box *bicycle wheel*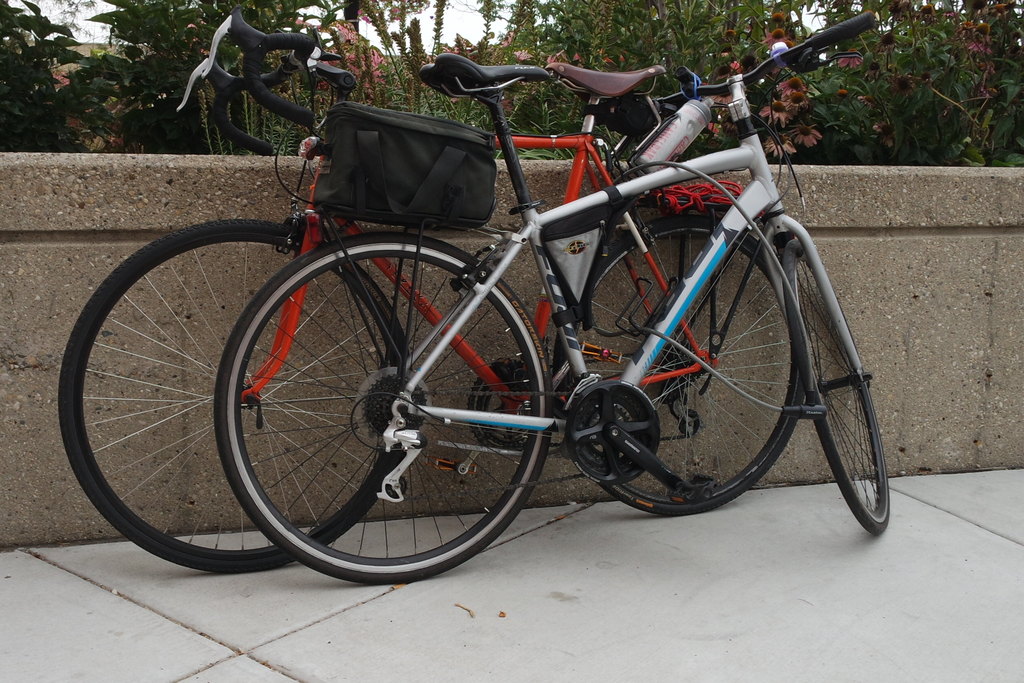
l=214, t=226, r=554, b=583
